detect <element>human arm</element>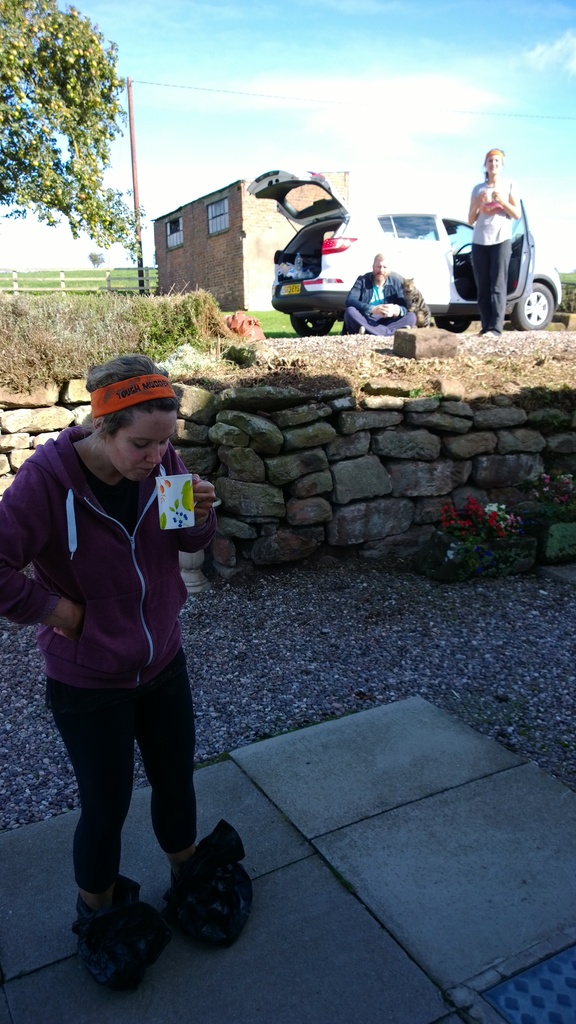
[171, 447, 220, 564]
